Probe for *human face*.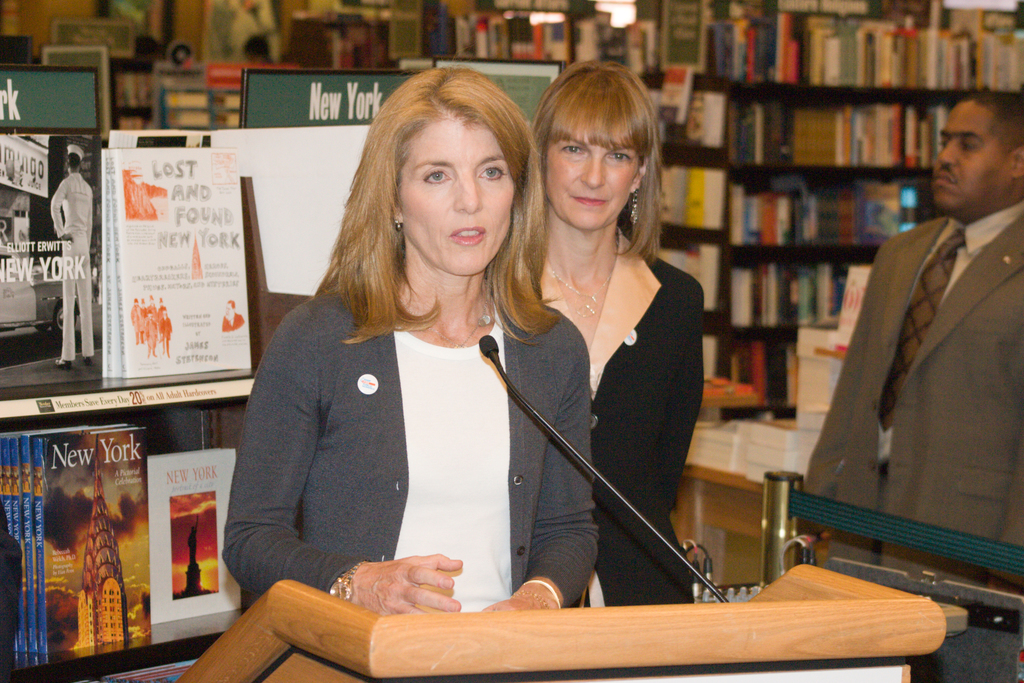
Probe result: bbox(399, 122, 514, 277).
